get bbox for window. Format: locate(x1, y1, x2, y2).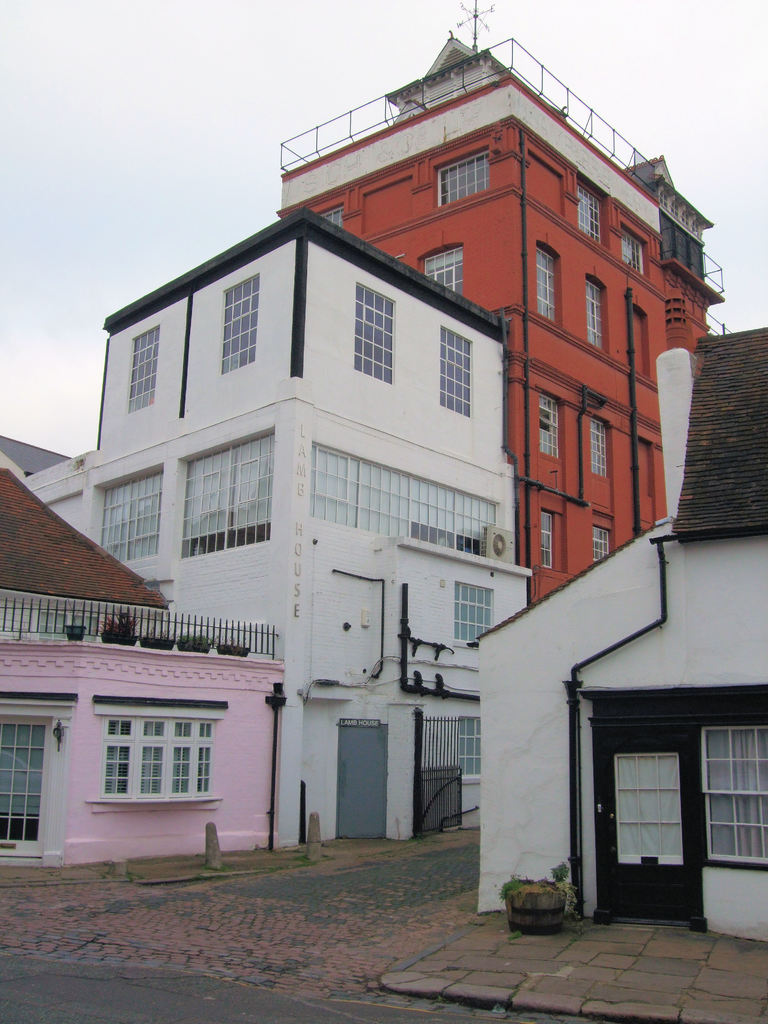
locate(173, 431, 269, 557).
